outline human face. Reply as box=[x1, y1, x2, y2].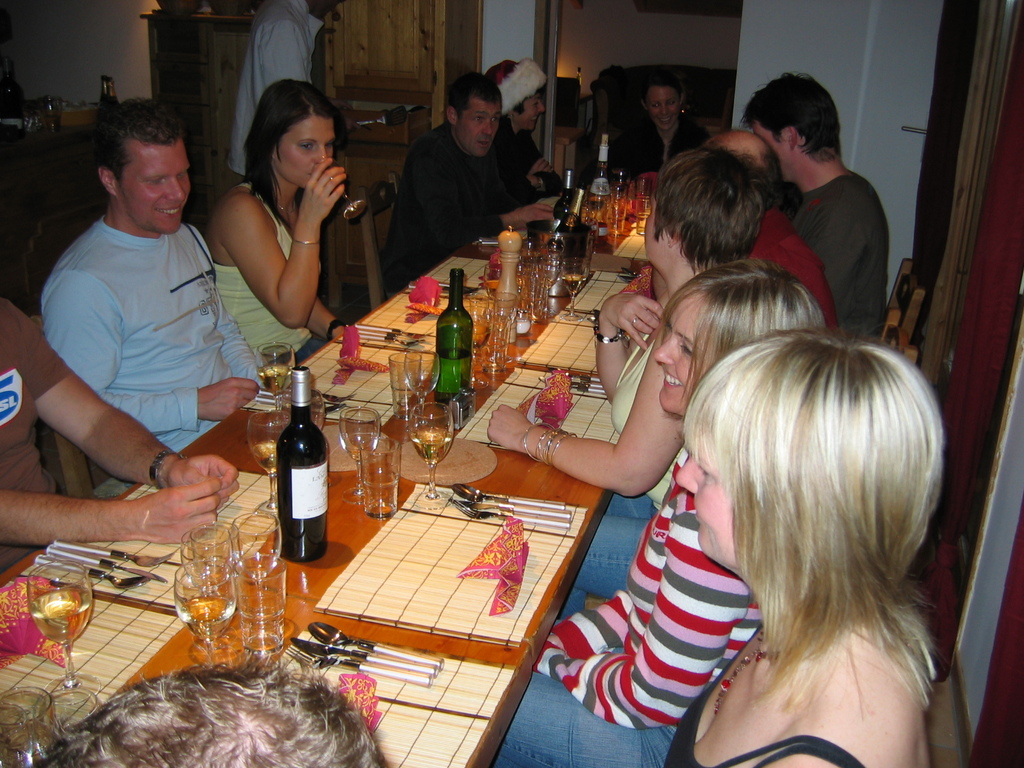
box=[657, 298, 703, 413].
